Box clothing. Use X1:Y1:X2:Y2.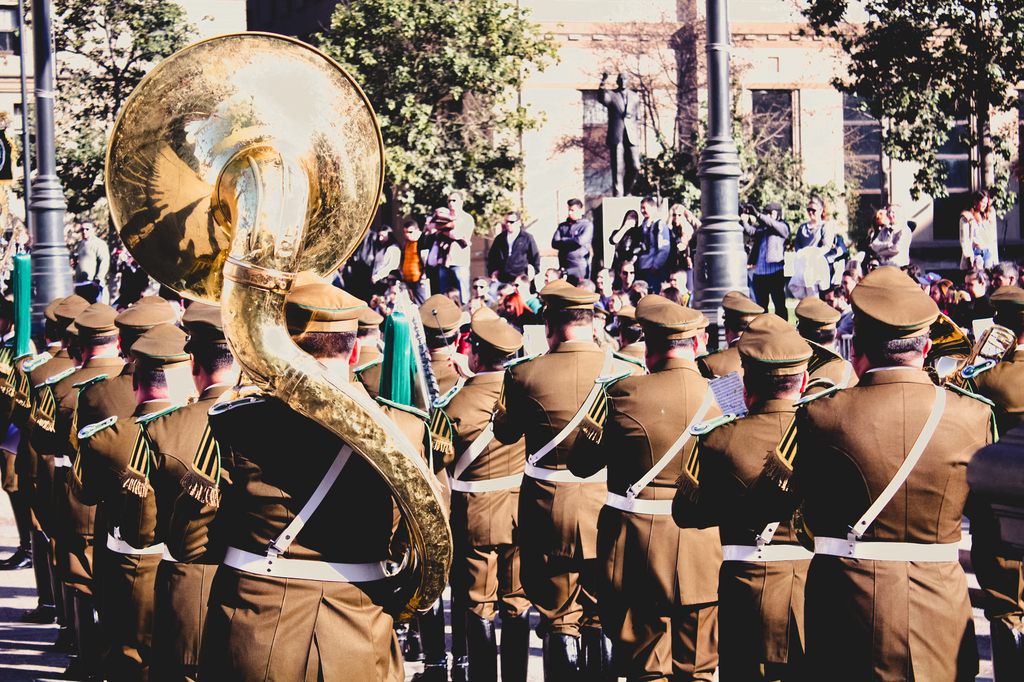
966:209:997:265.
